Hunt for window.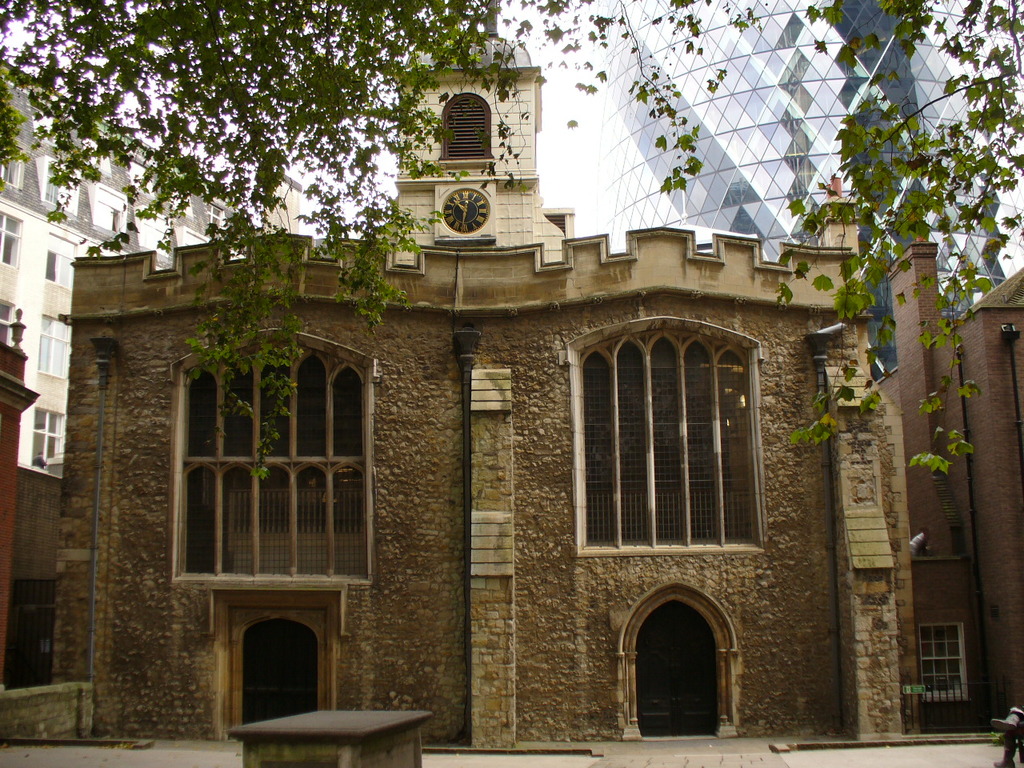
Hunted down at (592,0,1023,386).
